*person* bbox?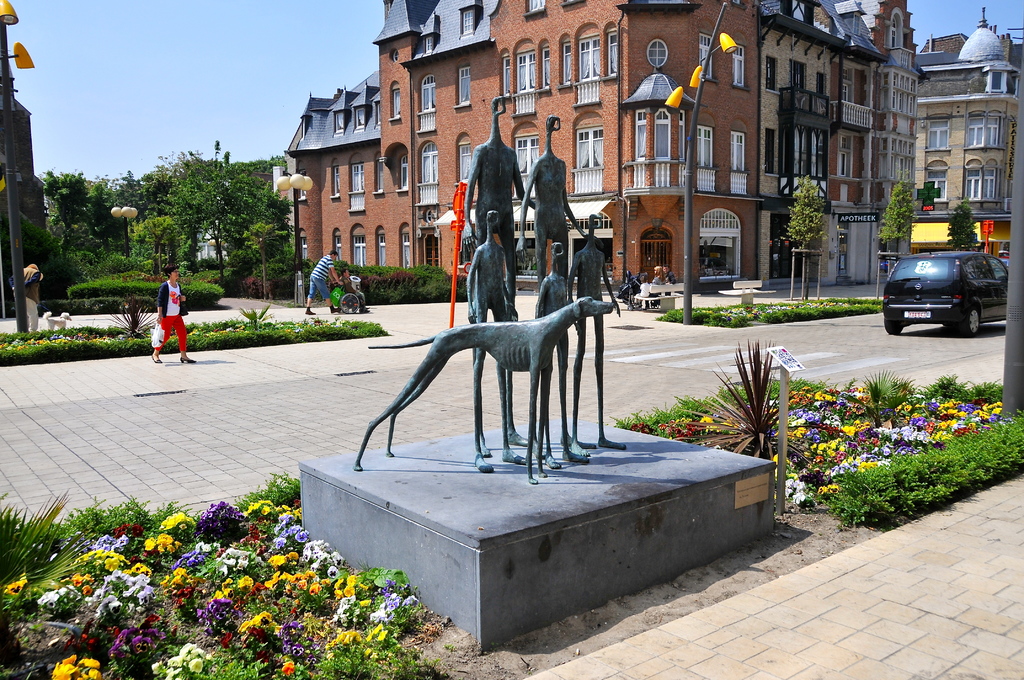
<bbox>641, 276, 650, 309</bbox>
